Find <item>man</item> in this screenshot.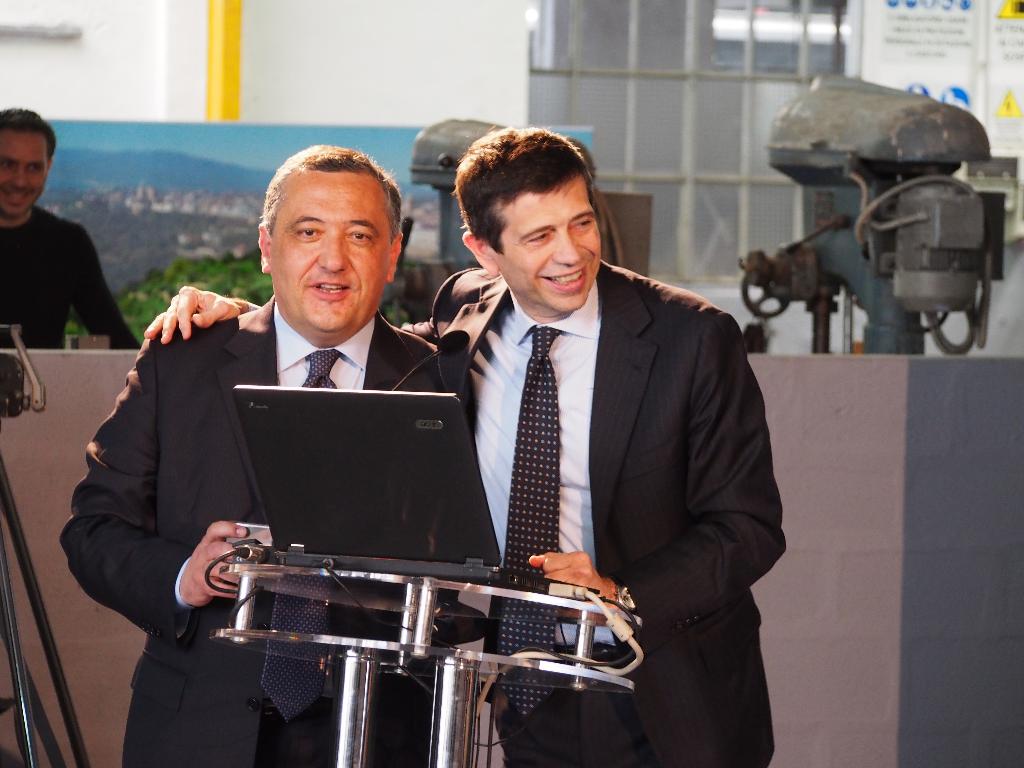
The bounding box for <item>man</item> is x1=143 y1=122 x2=785 y2=765.
